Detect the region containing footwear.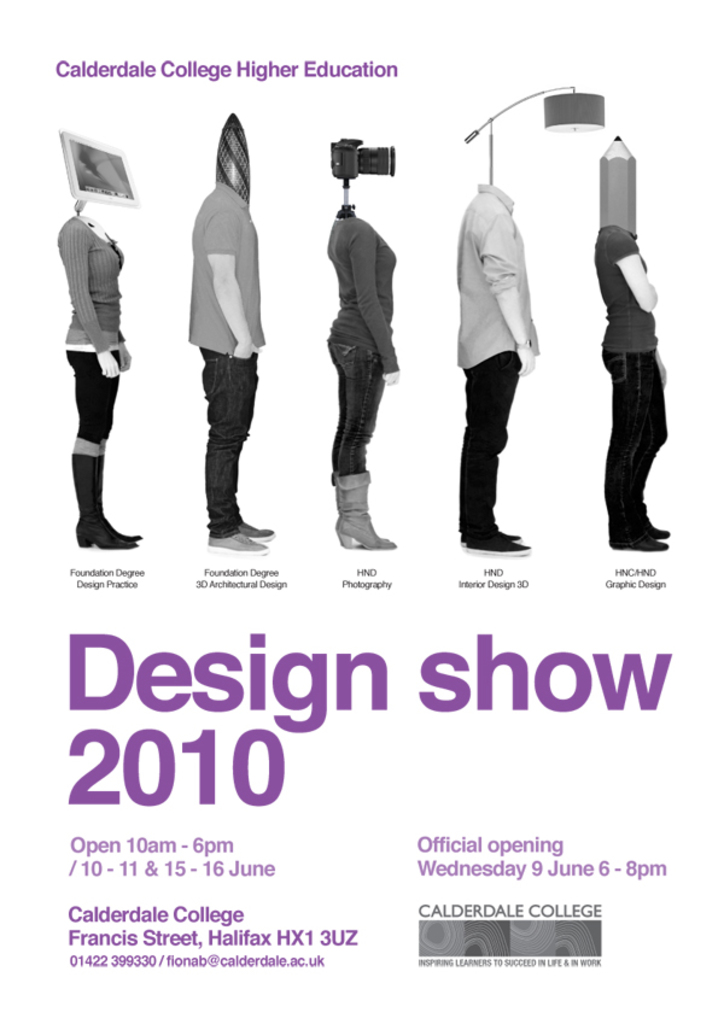
(left=238, top=521, right=274, bottom=538).
